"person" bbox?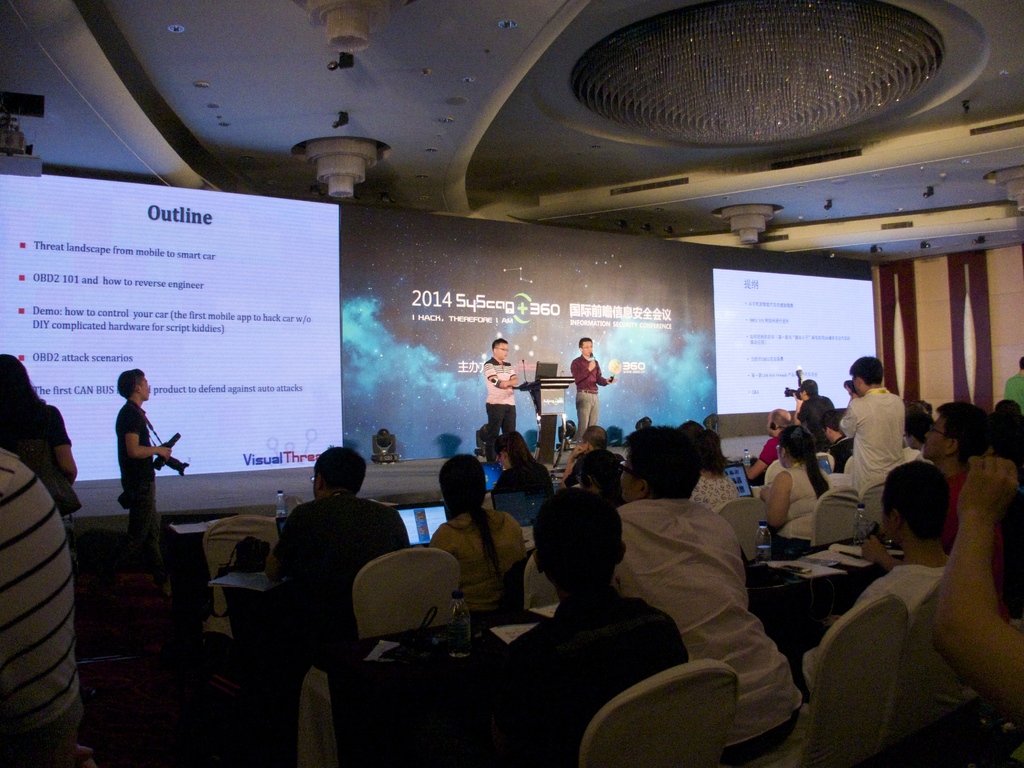
{"x1": 0, "y1": 445, "x2": 83, "y2": 767}
